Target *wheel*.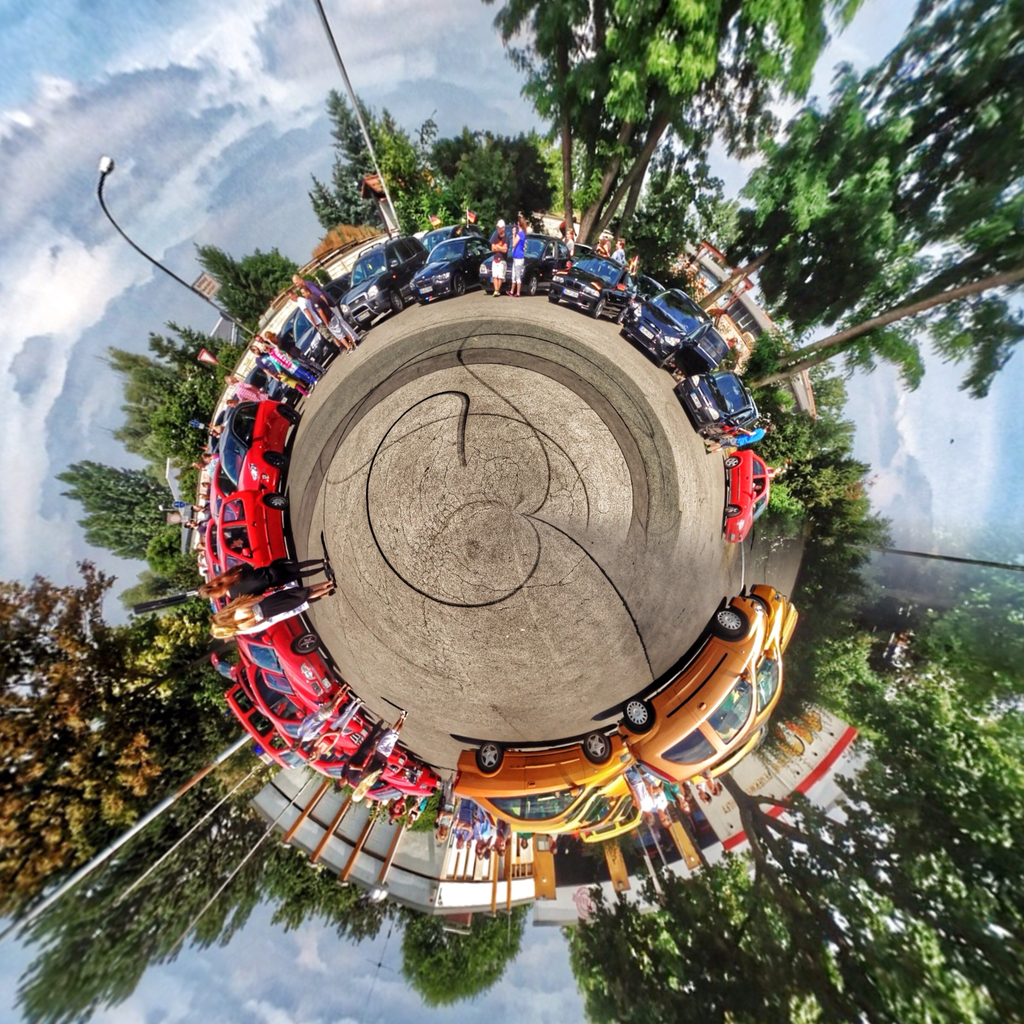
Target region: [x1=584, y1=738, x2=610, y2=762].
